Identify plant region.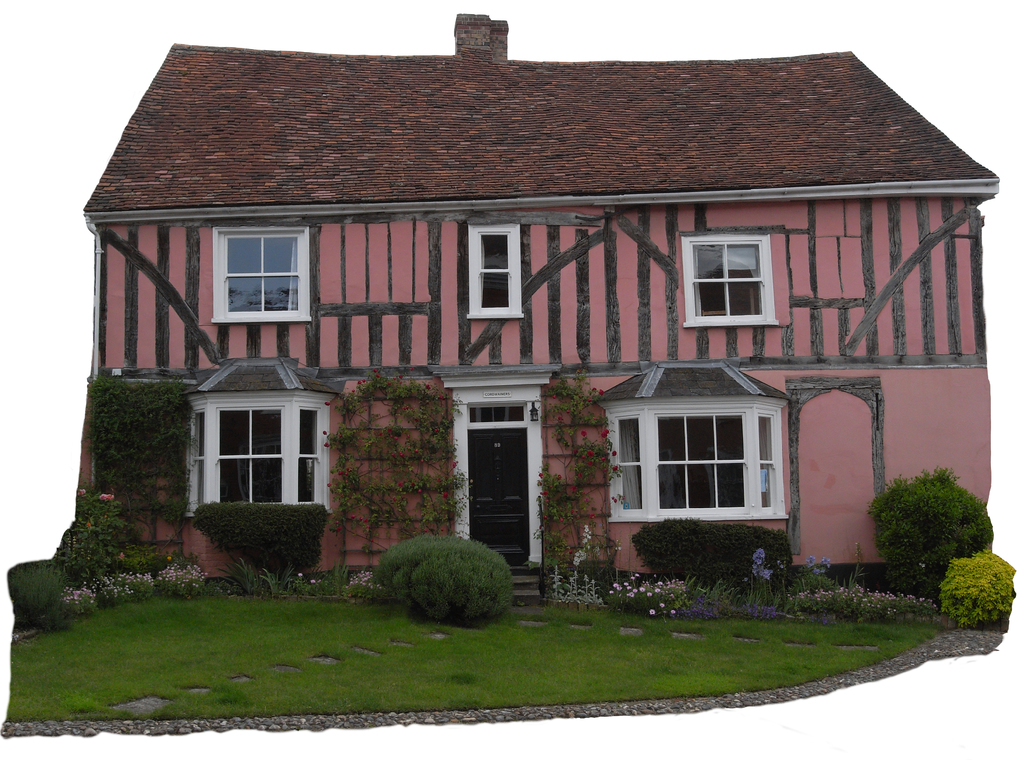
Region: [333, 346, 473, 551].
